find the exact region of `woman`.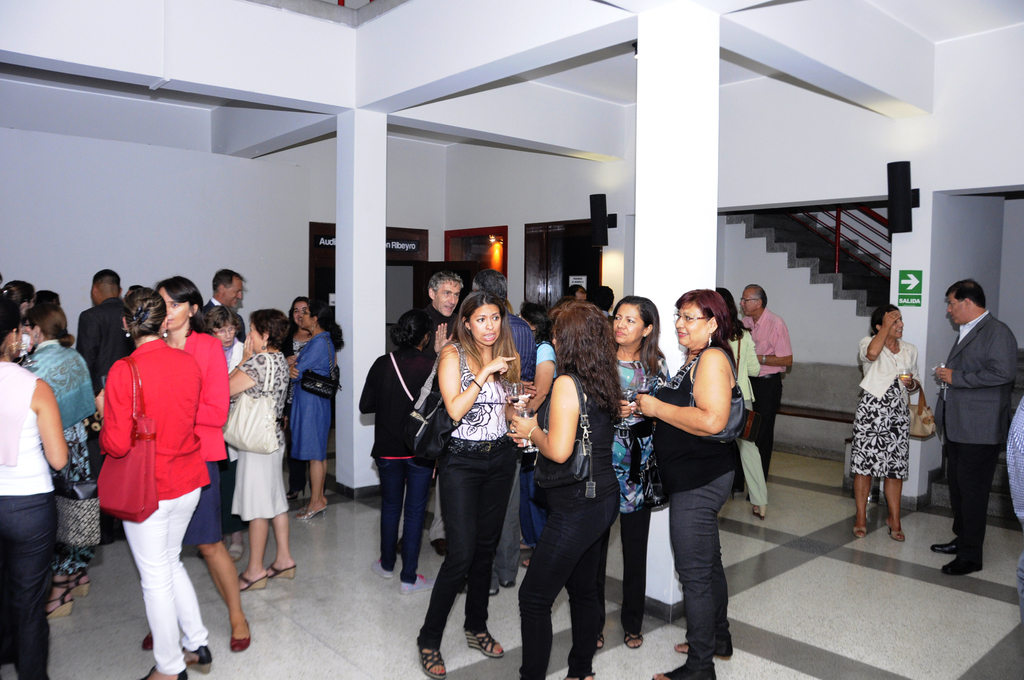
Exact region: <box>412,289,536,678</box>.
